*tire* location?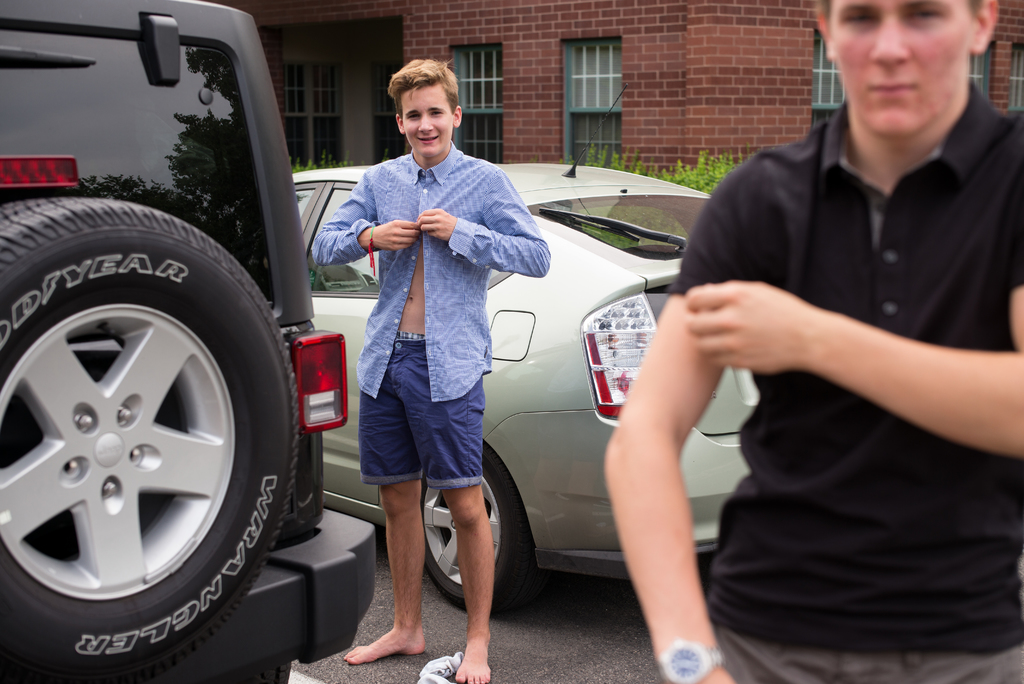
<box>1,162,296,683</box>
